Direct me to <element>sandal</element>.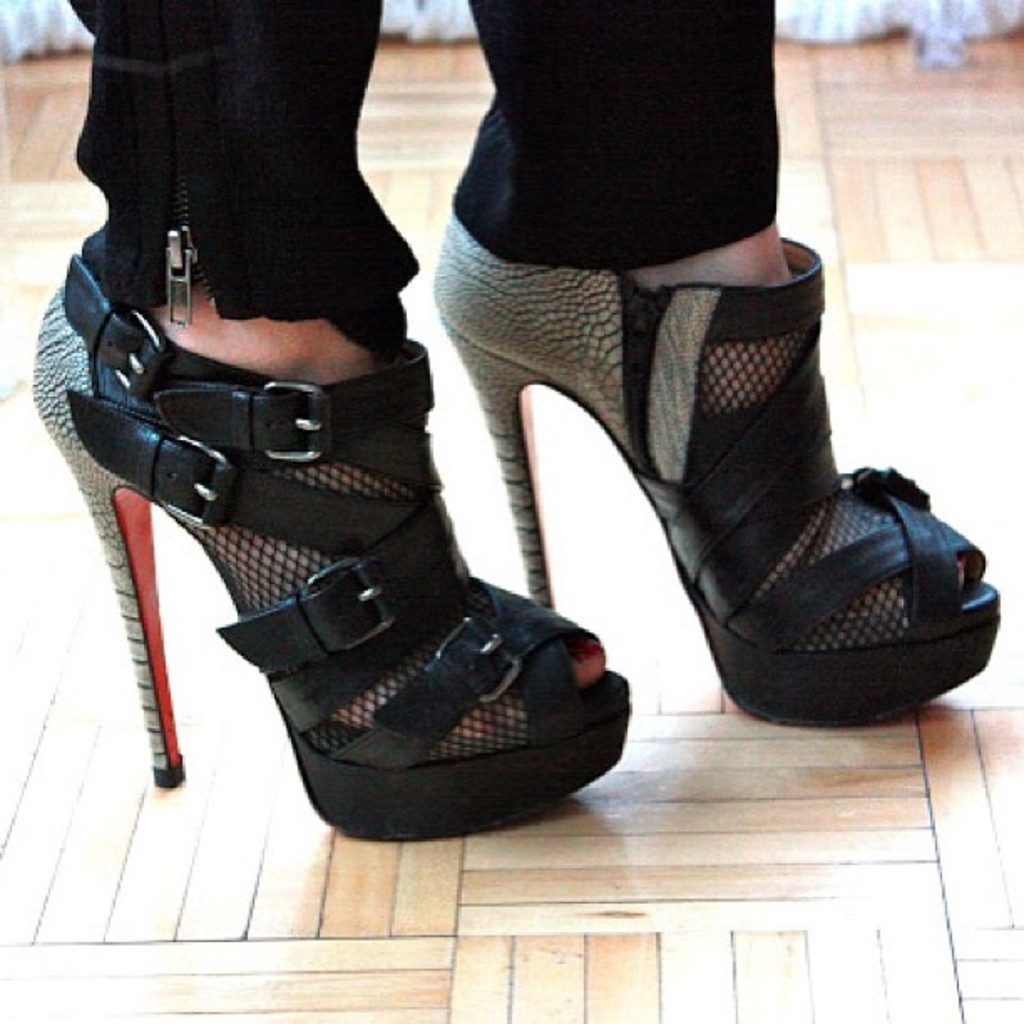
Direction: BBox(430, 197, 1007, 730).
